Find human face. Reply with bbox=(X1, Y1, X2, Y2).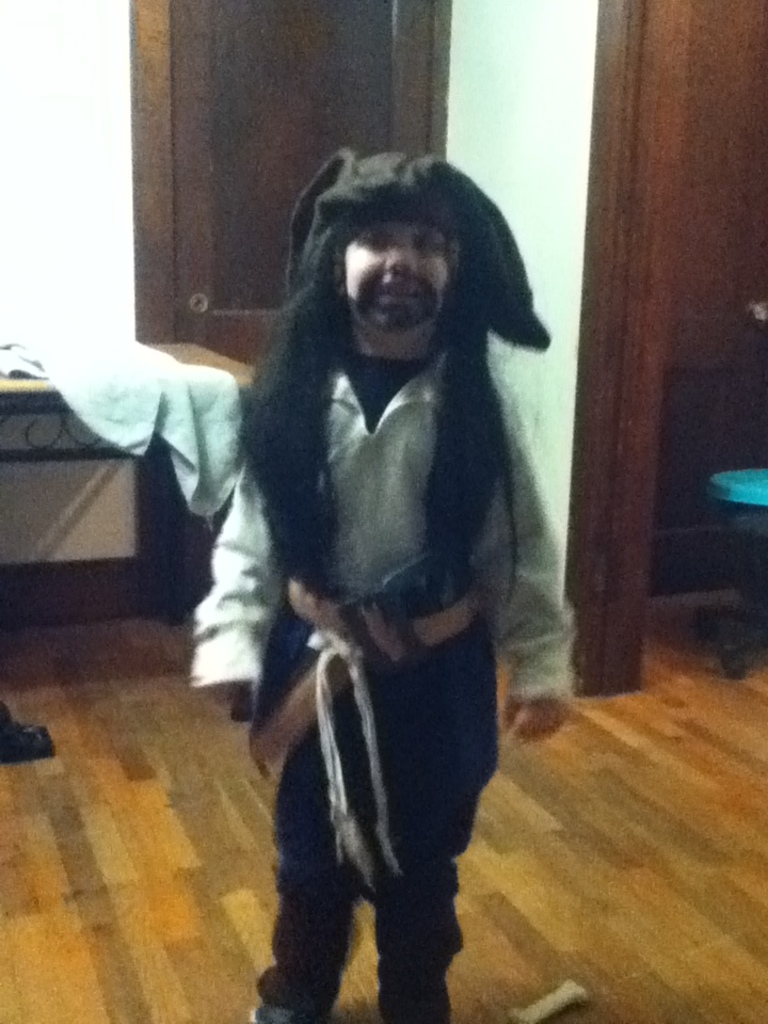
bbox=(341, 211, 457, 331).
